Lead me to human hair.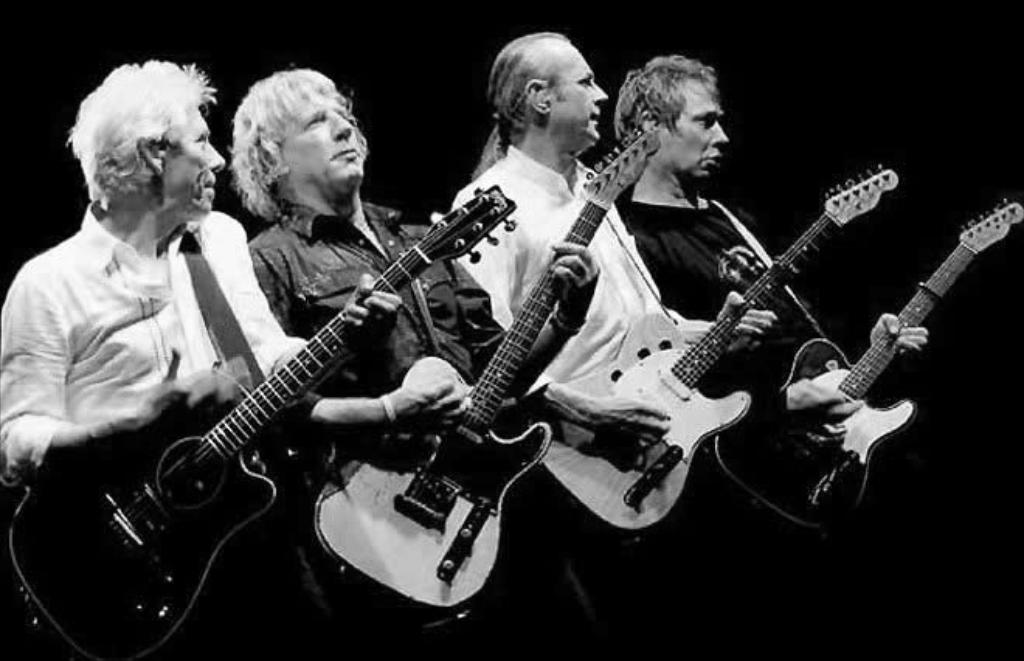
Lead to bbox(219, 70, 362, 211).
